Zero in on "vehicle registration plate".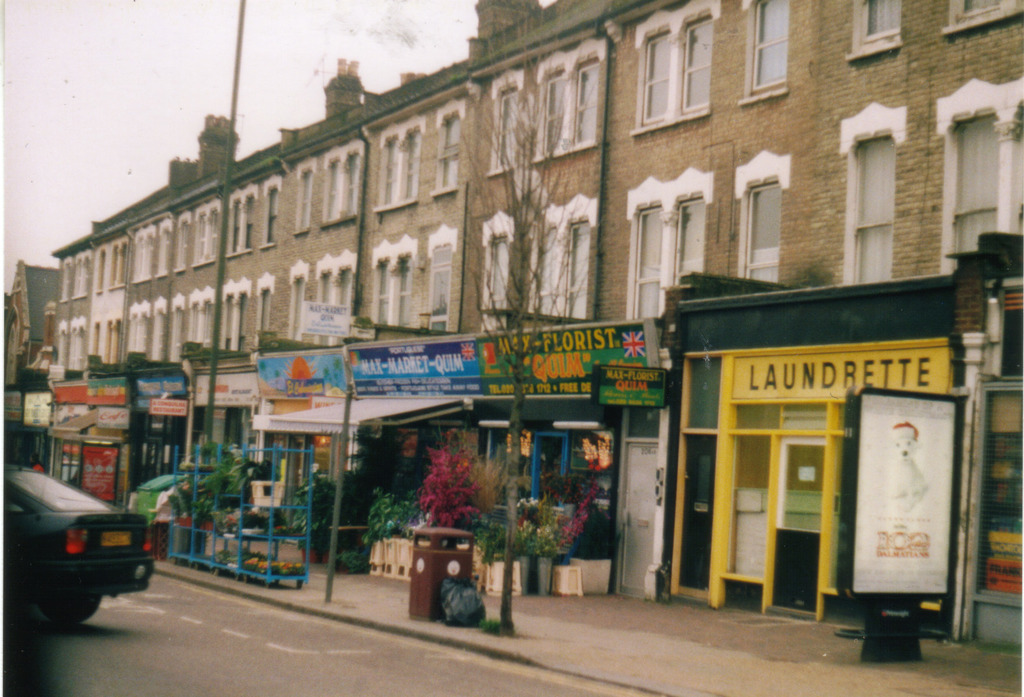
Zeroed in: bbox(101, 531, 132, 546).
